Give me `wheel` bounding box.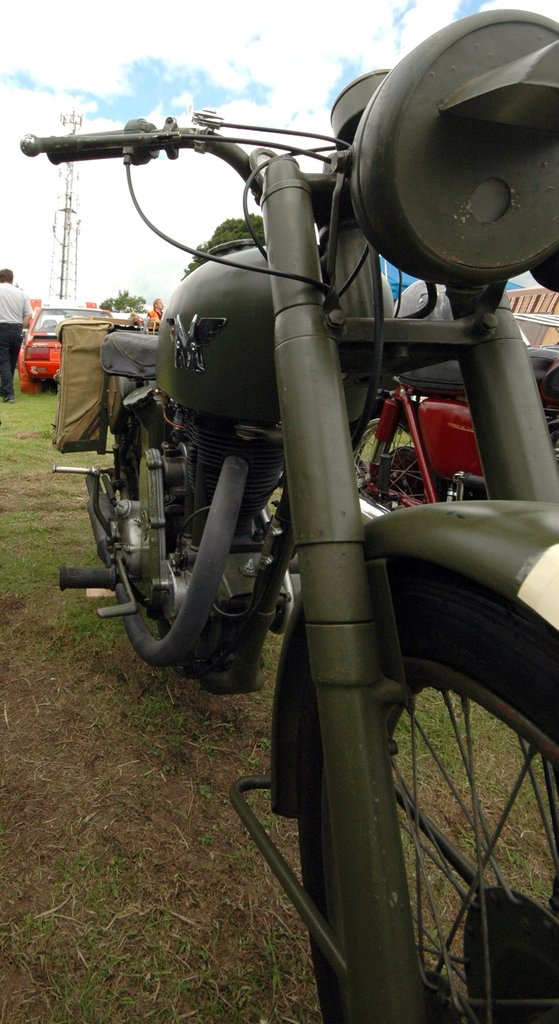
{"x1": 352, "y1": 403, "x2": 429, "y2": 492}.
